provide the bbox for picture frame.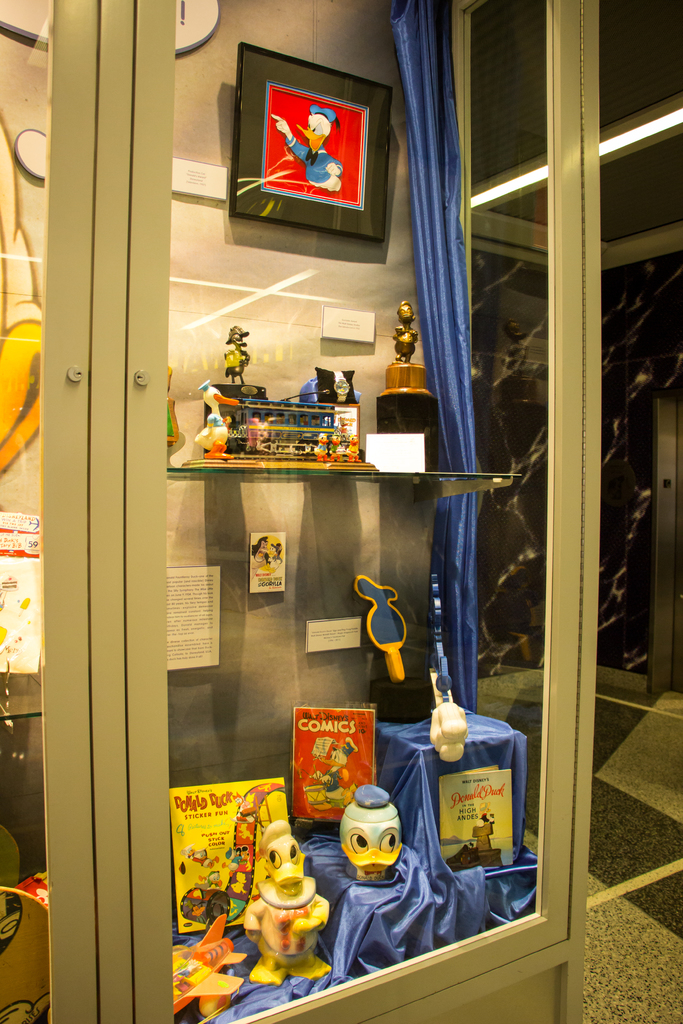
215,37,410,244.
